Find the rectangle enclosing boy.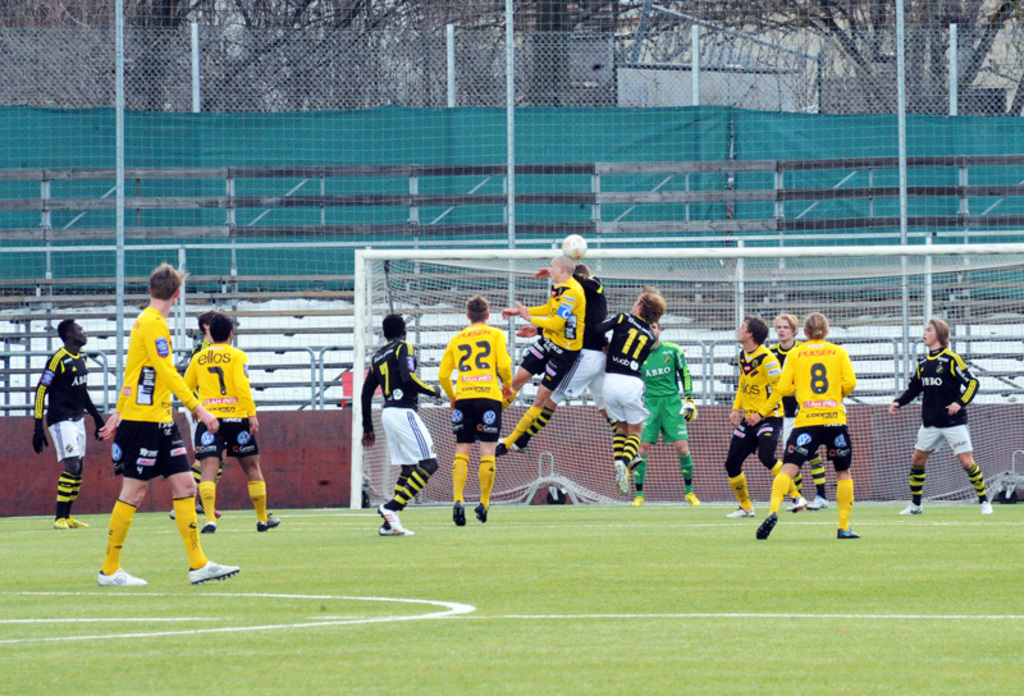
{"x1": 56, "y1": 283, "x2": 230, "y2": 595}.
